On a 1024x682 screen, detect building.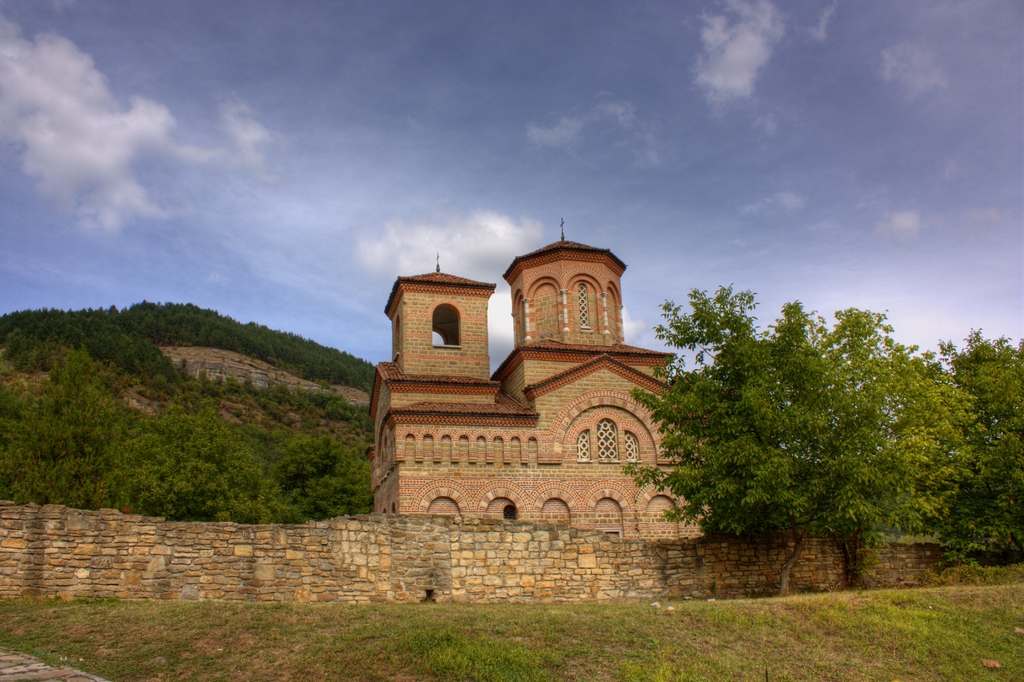
detection(363, 244, 704, 532).
